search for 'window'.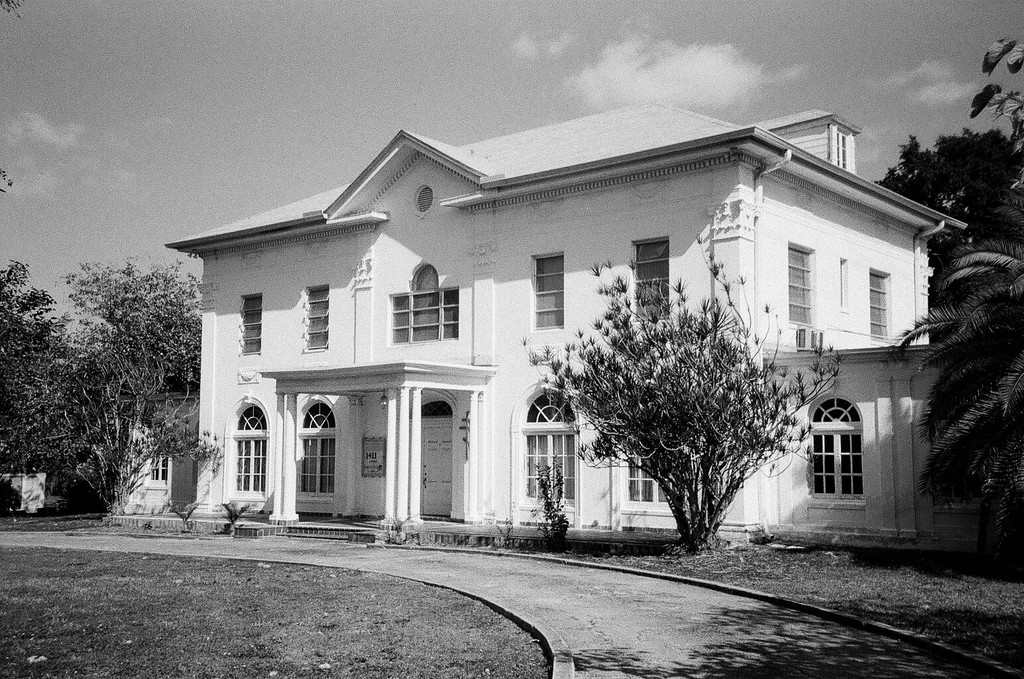
Found at (x1=141, y1=452, x2=171, y2=493).
